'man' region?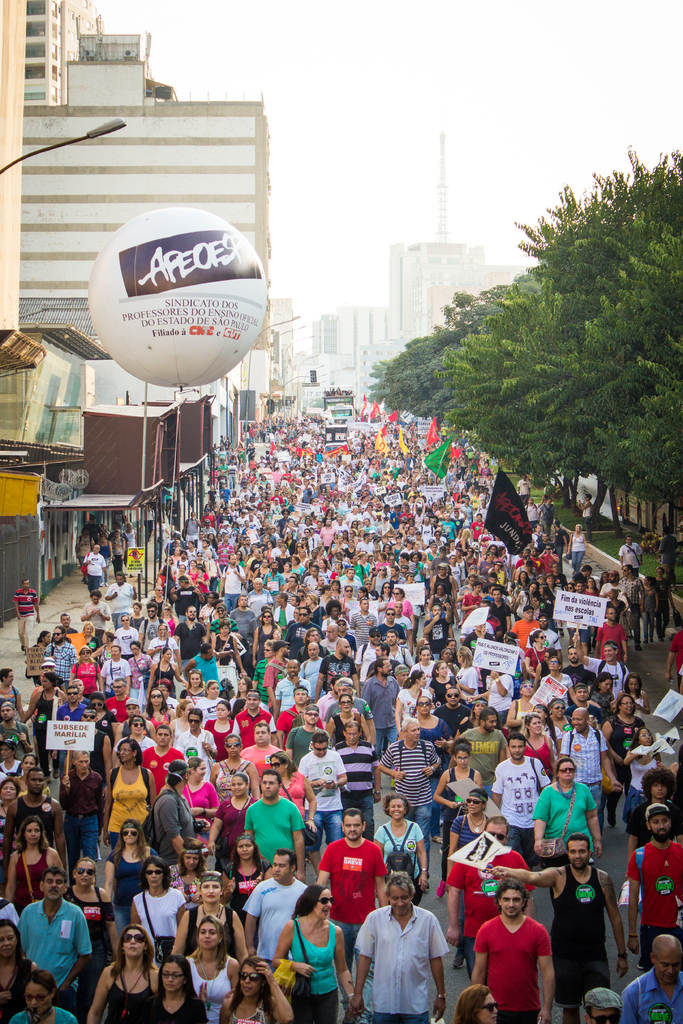
x1=311, y1=641, x2=359, y2=685
